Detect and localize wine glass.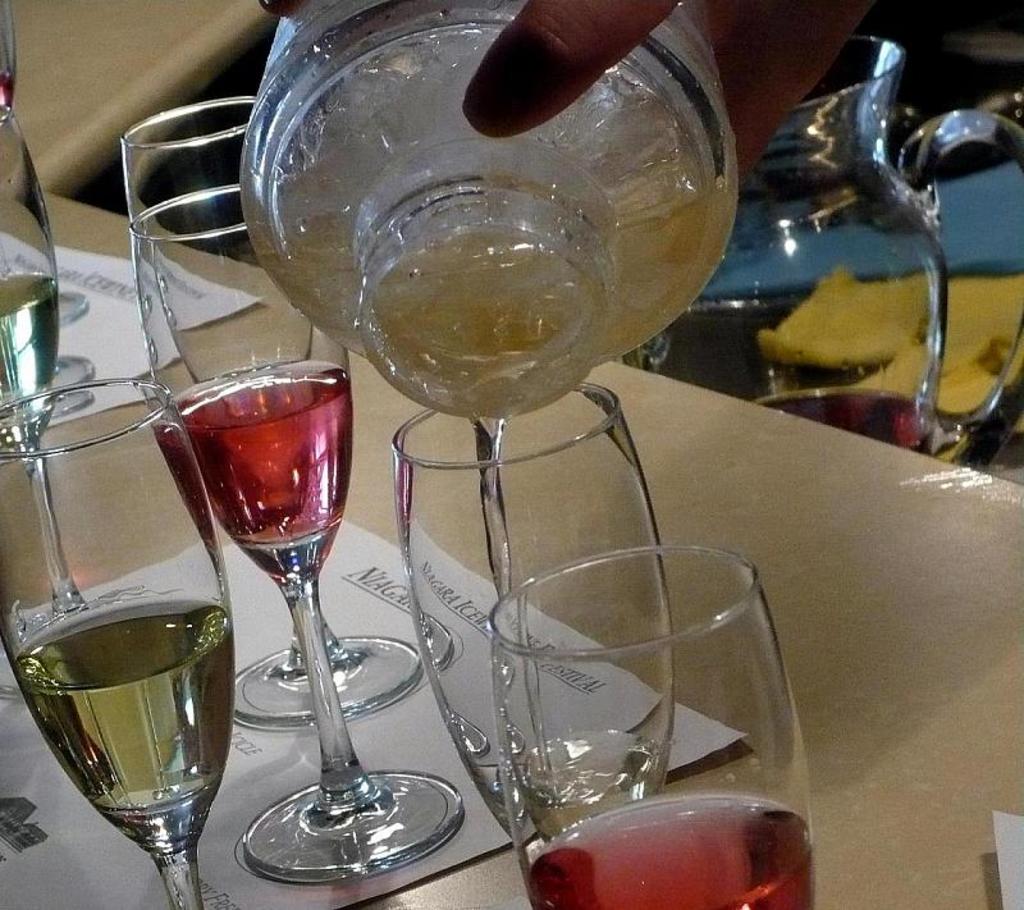
Localized at crop(390, 376, 676, 846).
